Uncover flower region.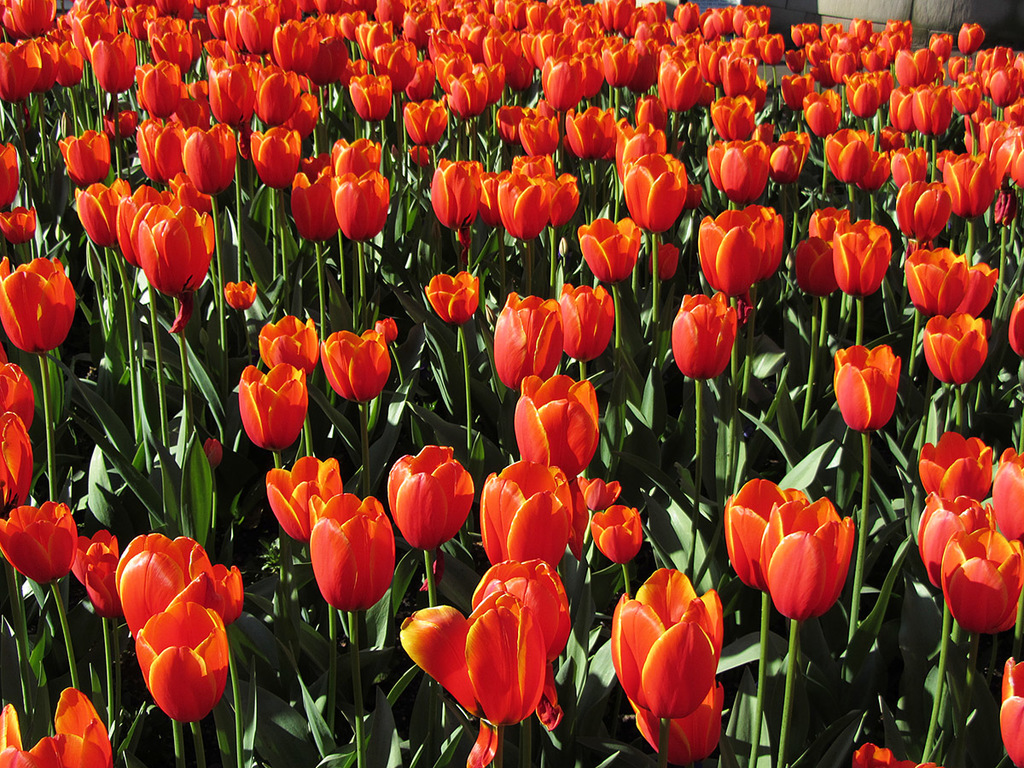
Uncovered: rect(941, 526, 1023, 632).
